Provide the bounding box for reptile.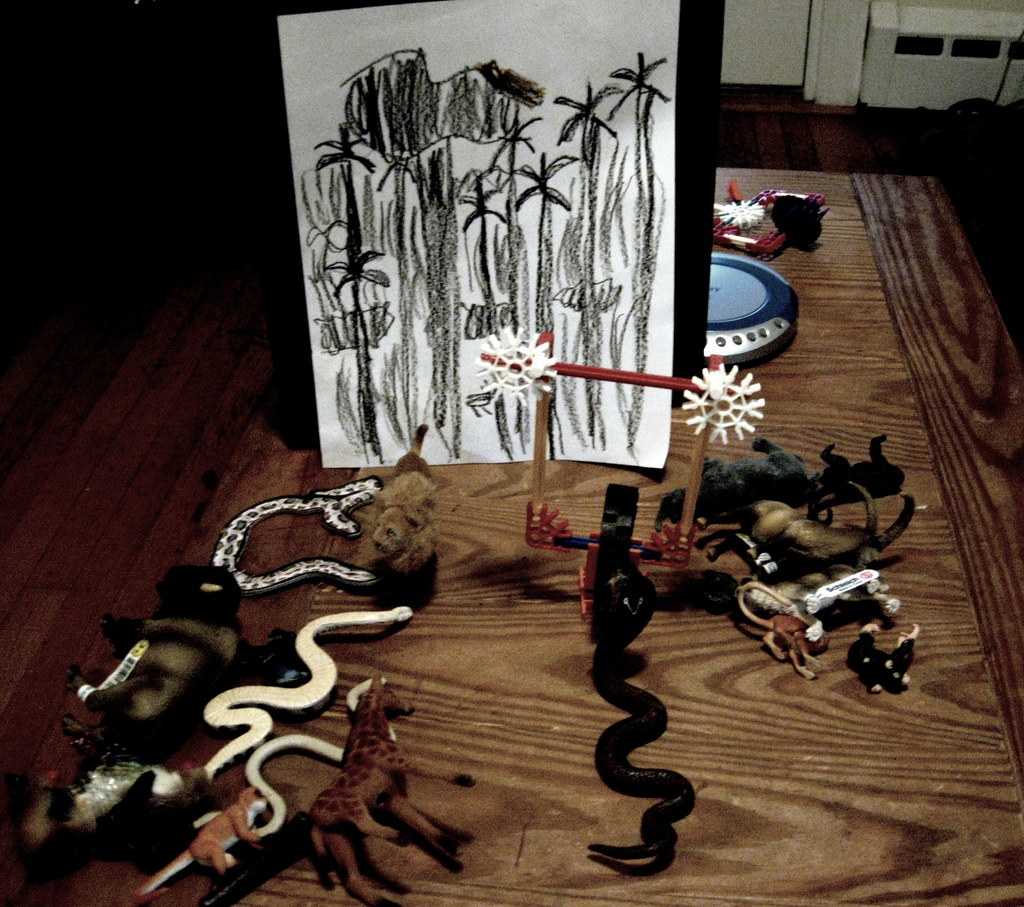
detection(191, 678, 398, 845).
